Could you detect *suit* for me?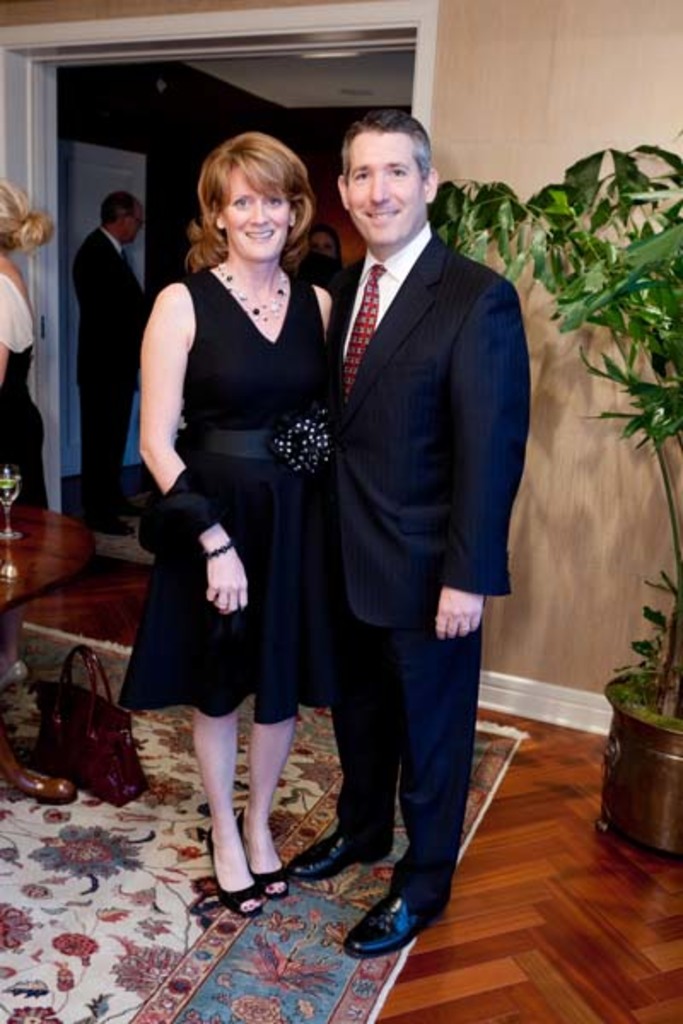
Detection result: [left=65, top=225, right=149, bottom=515].
